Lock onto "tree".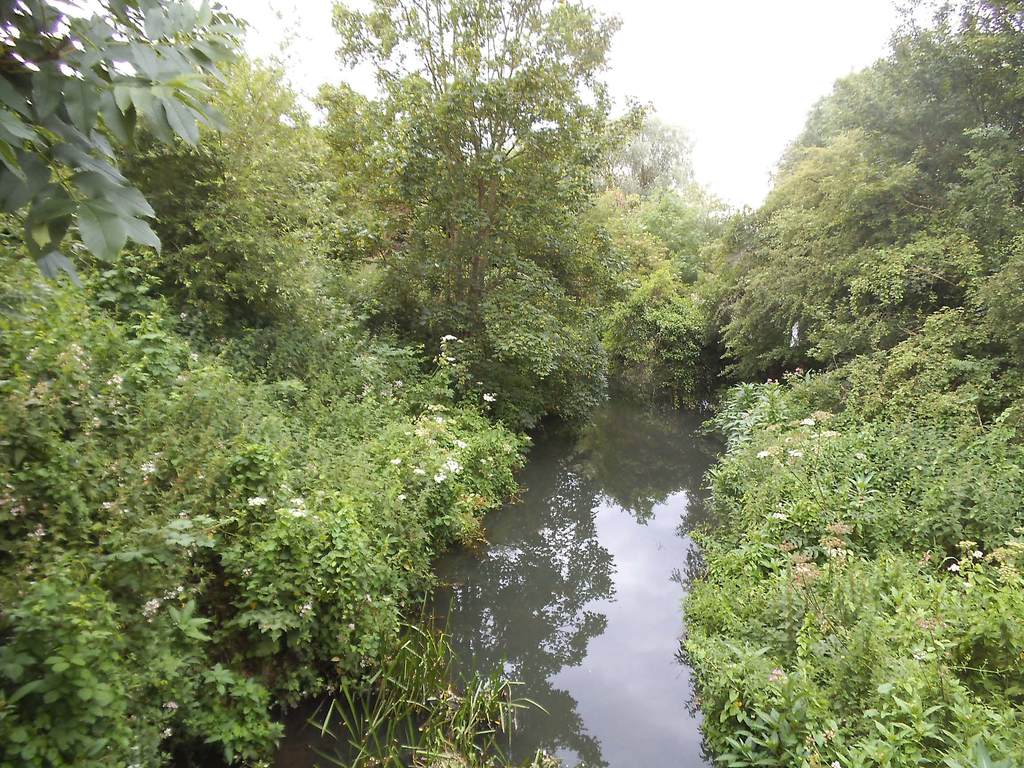
Locked: locate(291, 28, 659, 454).
